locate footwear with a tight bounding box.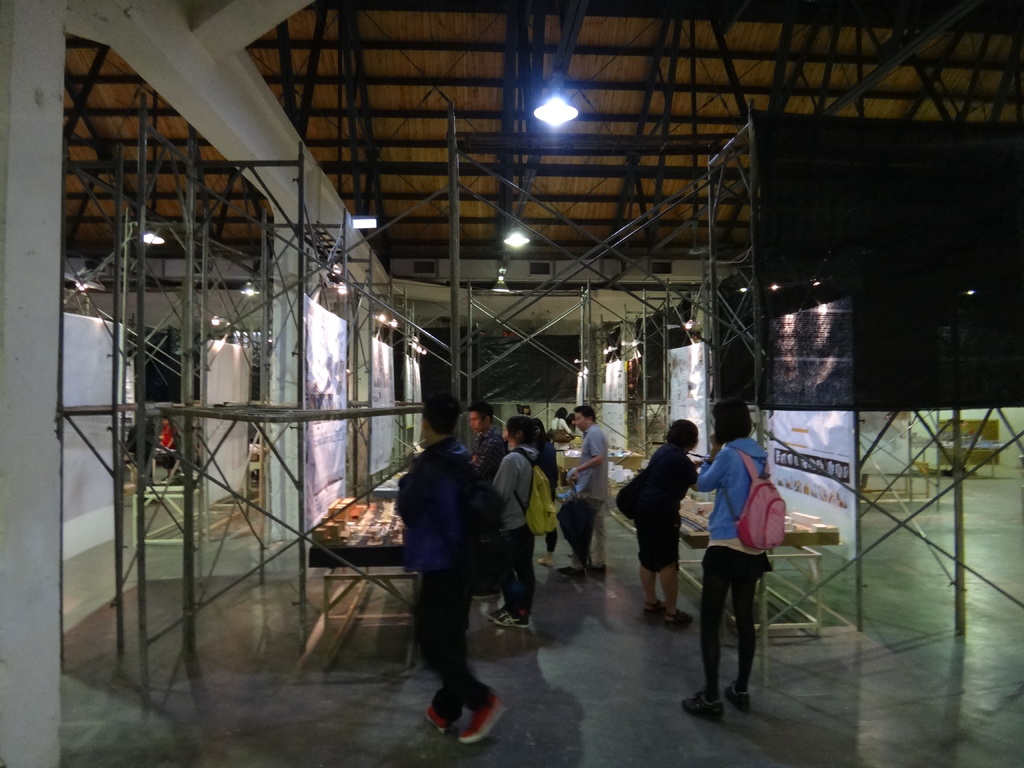
691/691/722/717.
